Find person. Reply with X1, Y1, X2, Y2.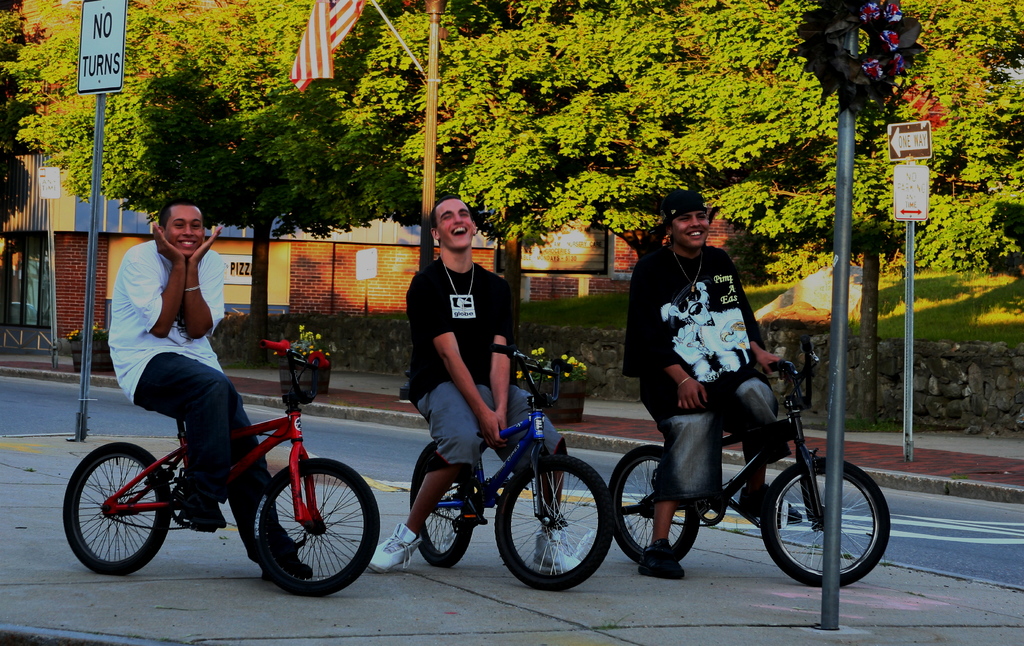
369, 192, 591, 577.
